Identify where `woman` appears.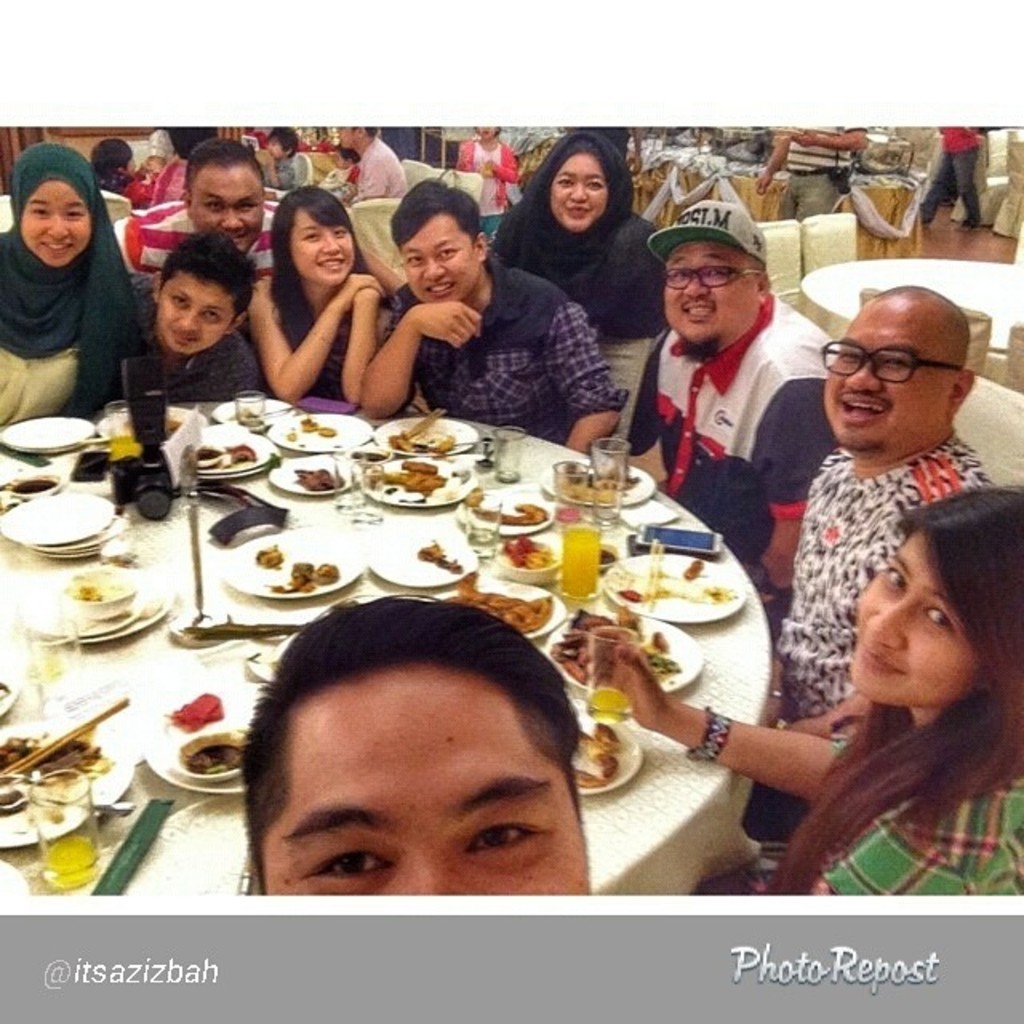
Appears at <bbox>224, 176, 413, 432</bbox>.
